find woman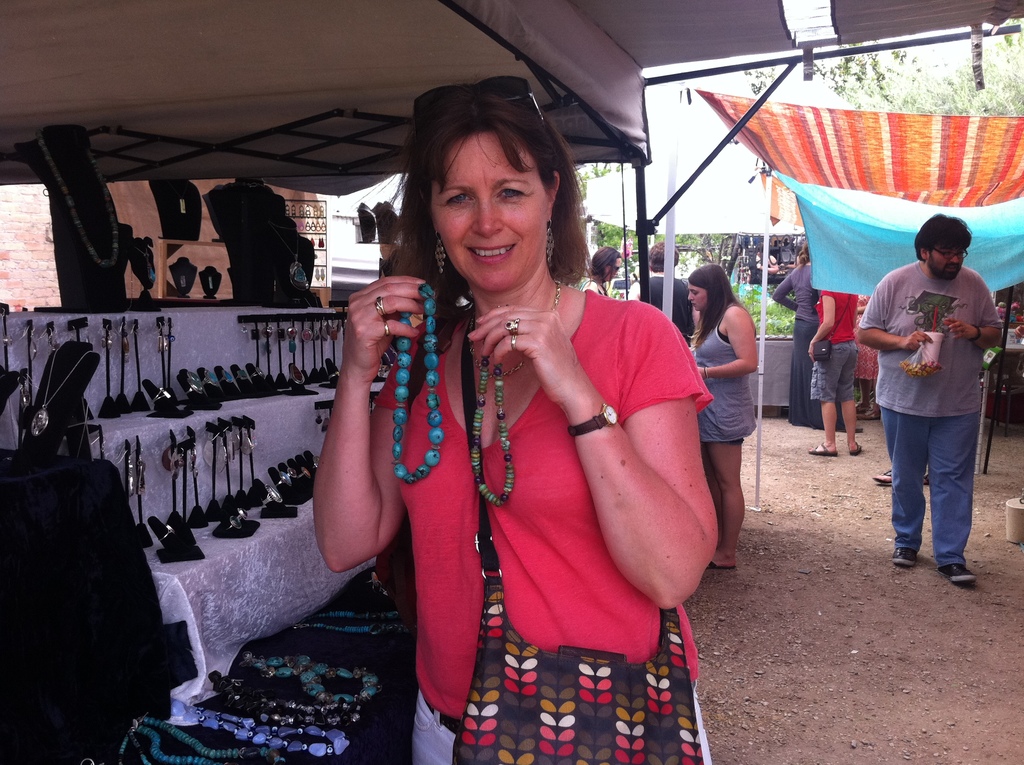
(342, 125, 716, 757)
